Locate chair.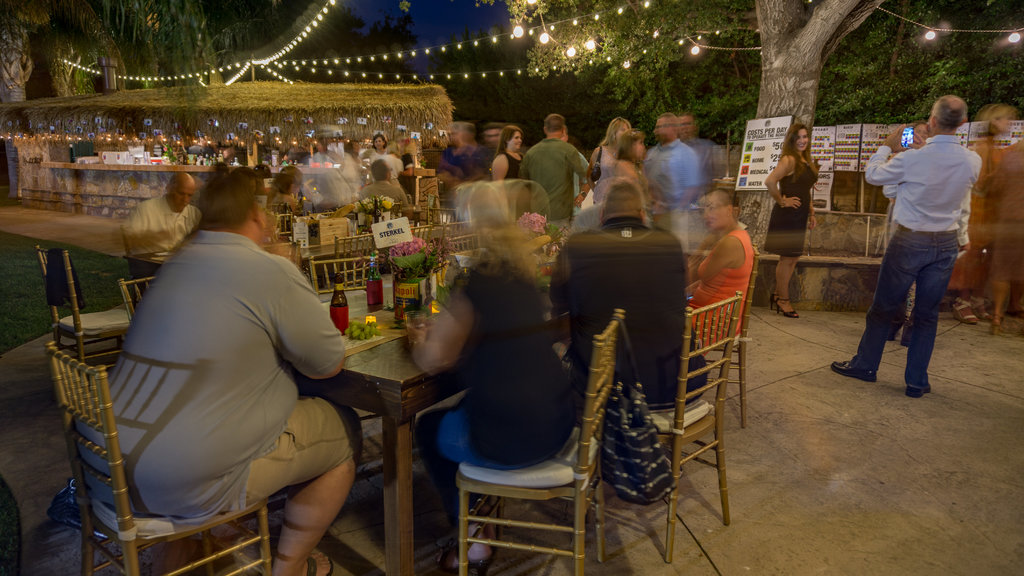
Bounding box: [433,217,484,249].
